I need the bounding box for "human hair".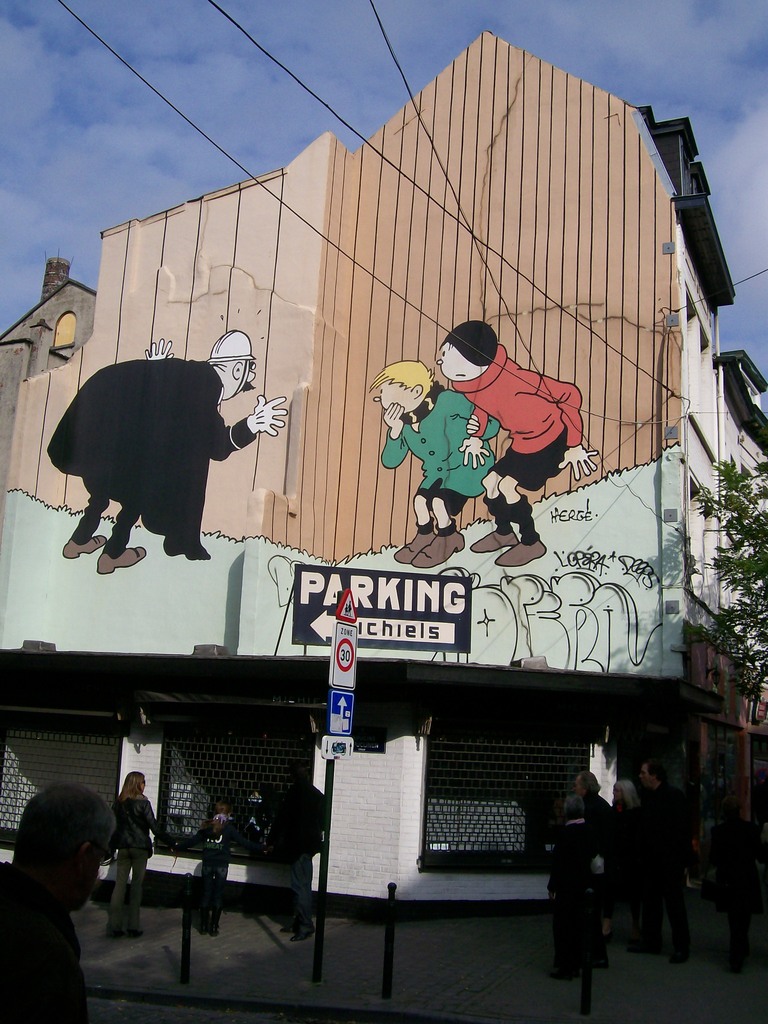
Here it is: bbox=[116, 770, 143, 801].
